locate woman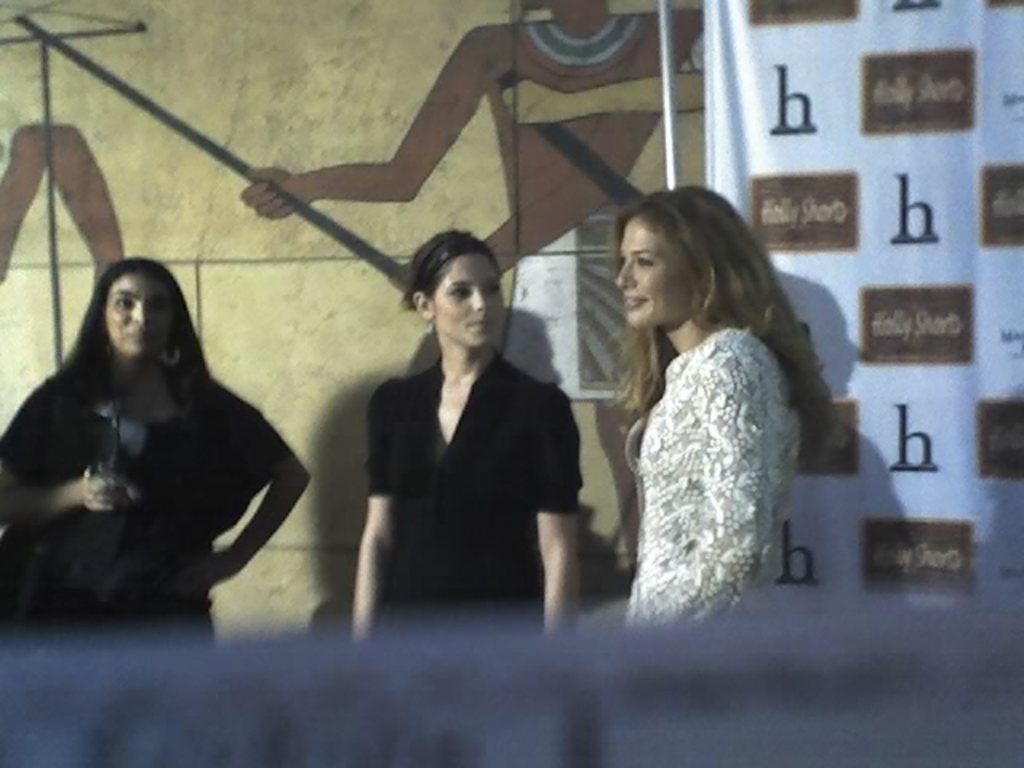
x1=0, y1=258, x2=309, y2=642
